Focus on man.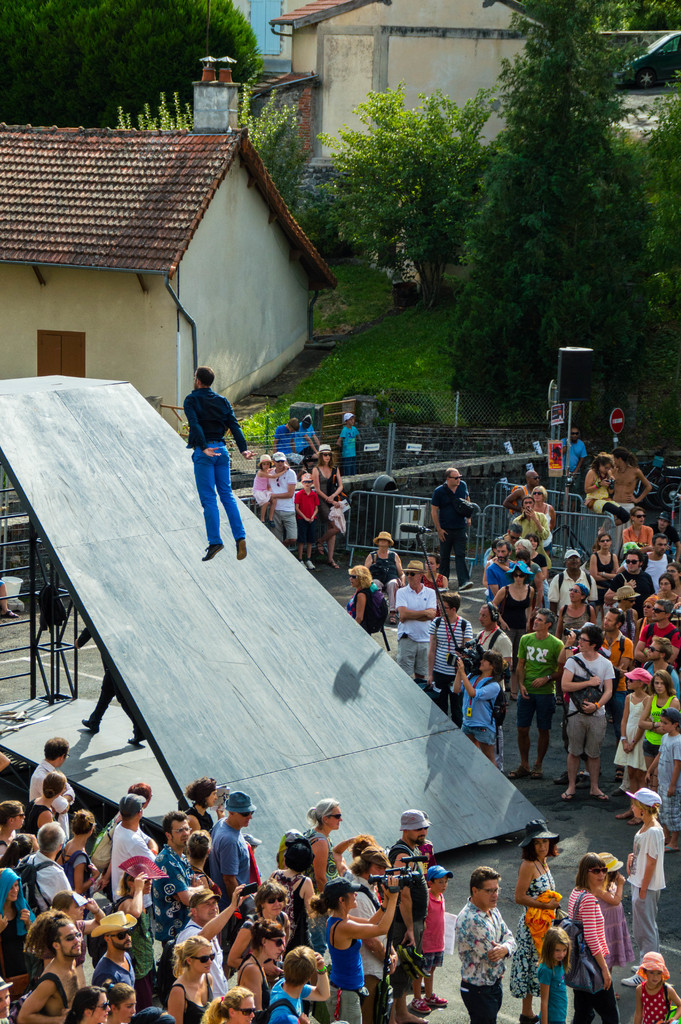
Focused at 648/533/679/593.
